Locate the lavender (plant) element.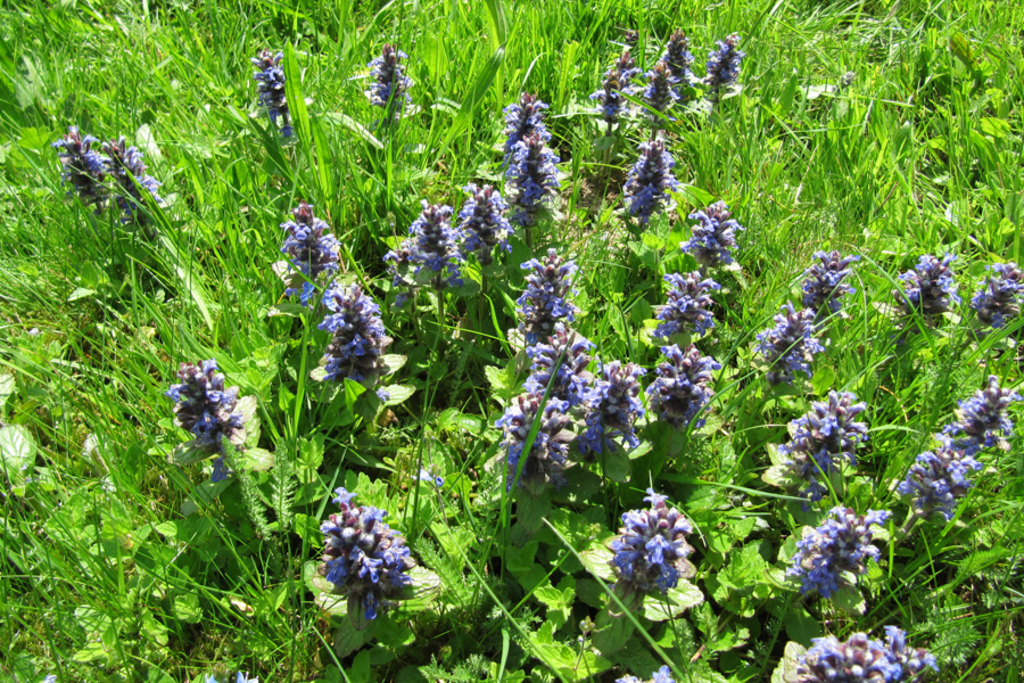
Element bbox: pyautogui.locateOnScreen(57, 123, 110, 212).
